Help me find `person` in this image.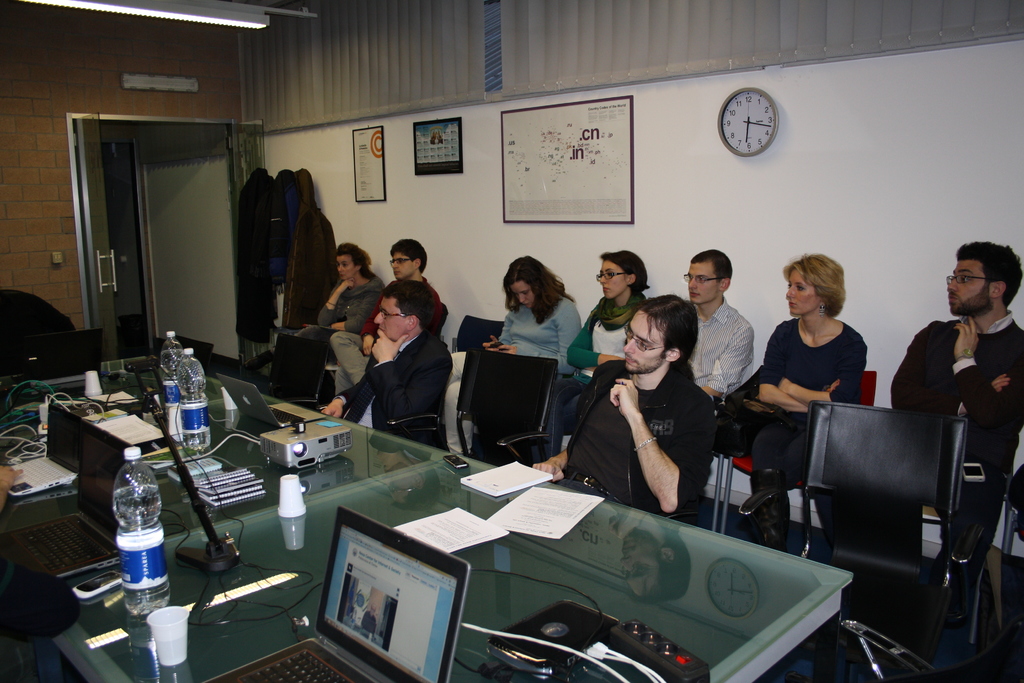
Found it: [x1=671, y1=247, x2=746, y2=408].
